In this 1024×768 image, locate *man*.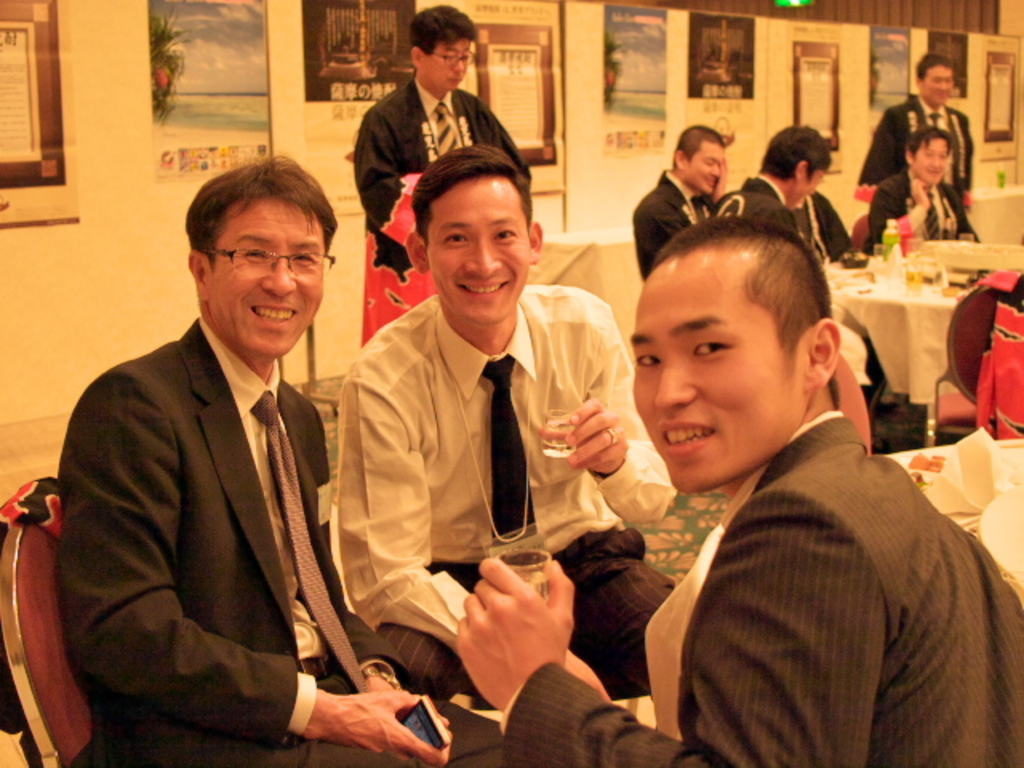
Bounding box: 874, 130, 984, 251.
